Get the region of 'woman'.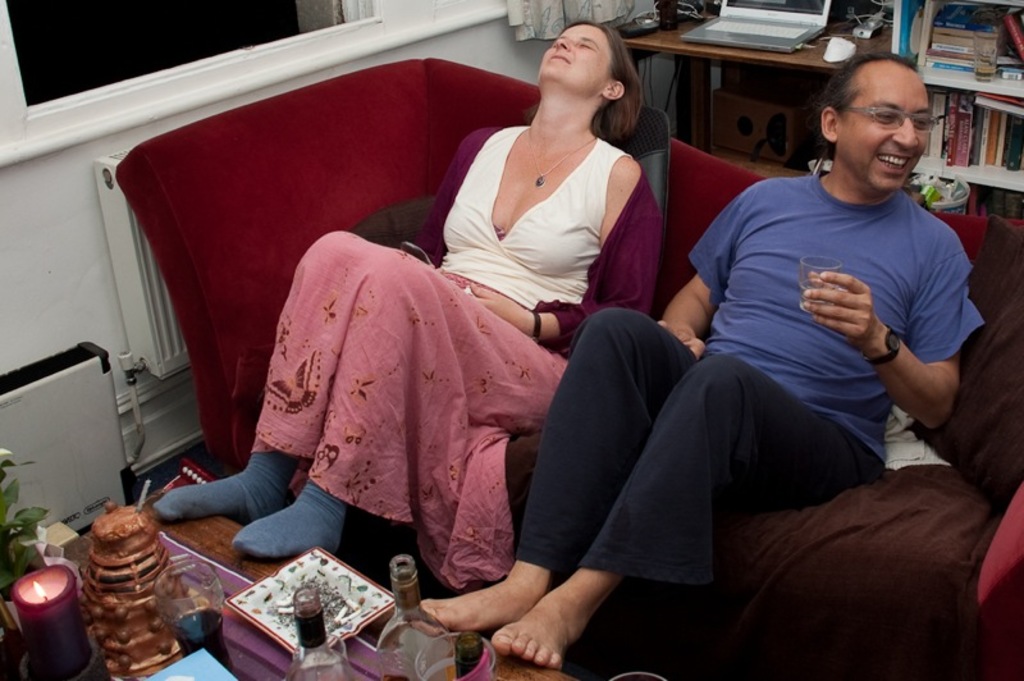
pyautogui.locateOnScreen(189, 47, 659, 616).
